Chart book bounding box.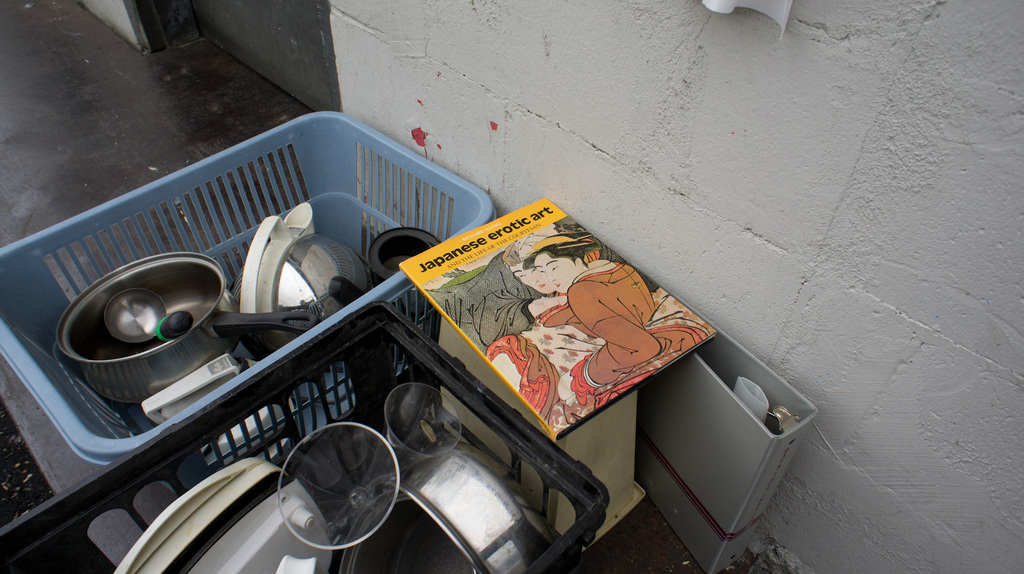
Charted: [397, 197, 714, 445].
